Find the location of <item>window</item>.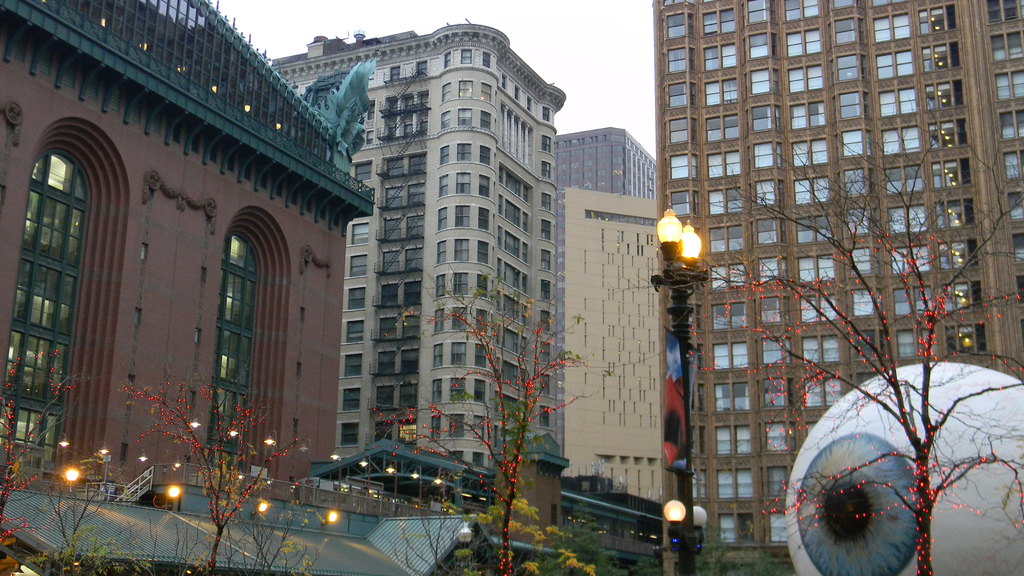
Location: select_region(540, 159, 553, 177).
